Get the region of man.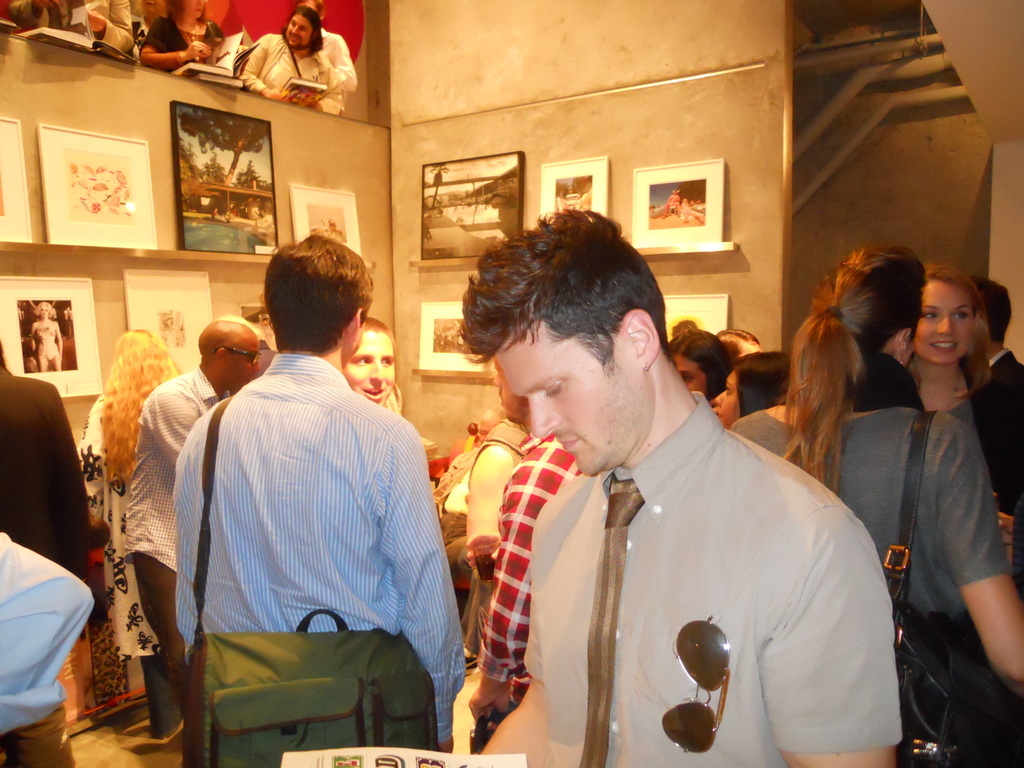
box=[452, 209, 900, 764].
